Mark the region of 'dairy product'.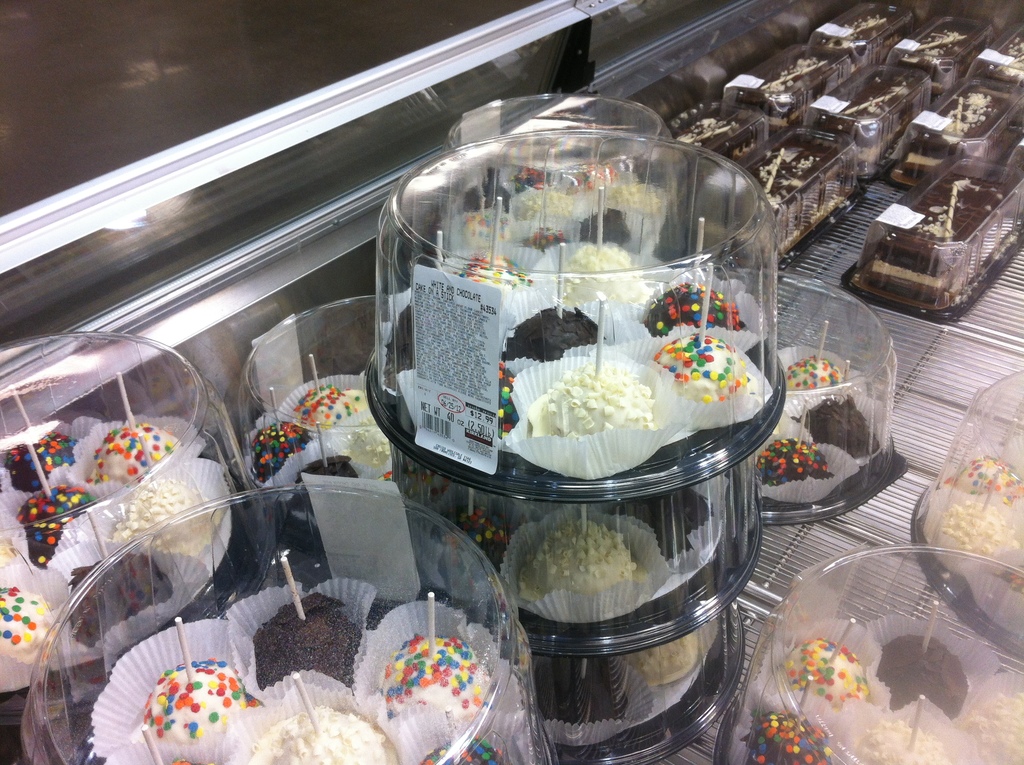
Region: (783,355,847,389).
